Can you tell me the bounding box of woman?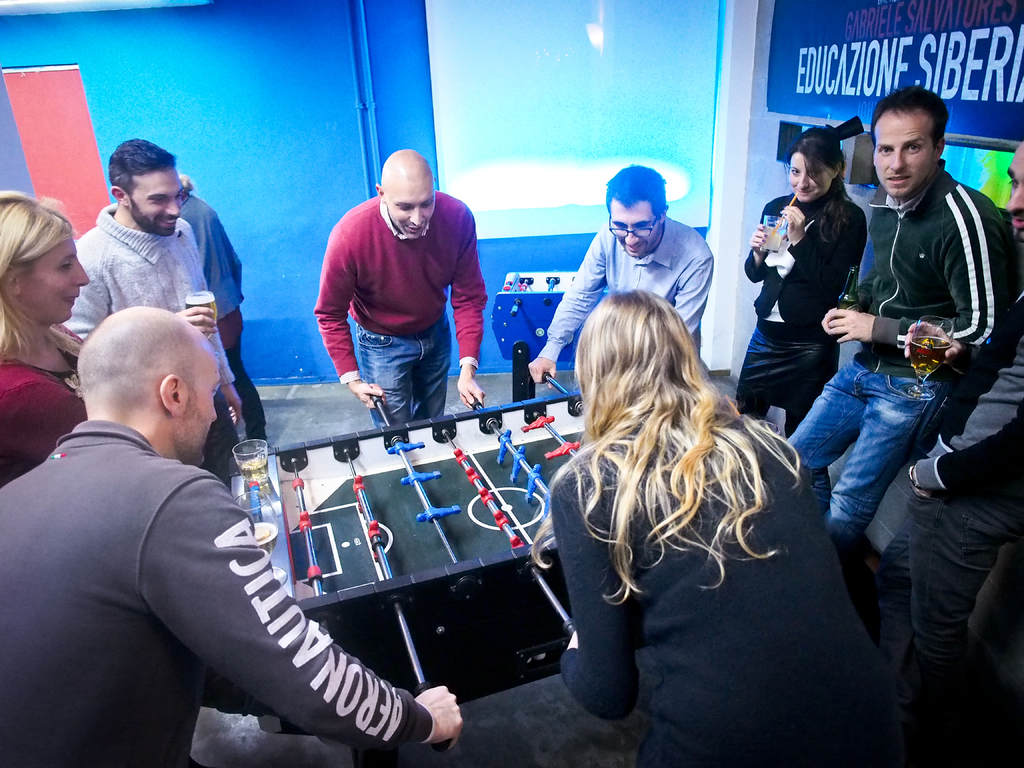
[left=727, top=123, right=872, bottom=436].
